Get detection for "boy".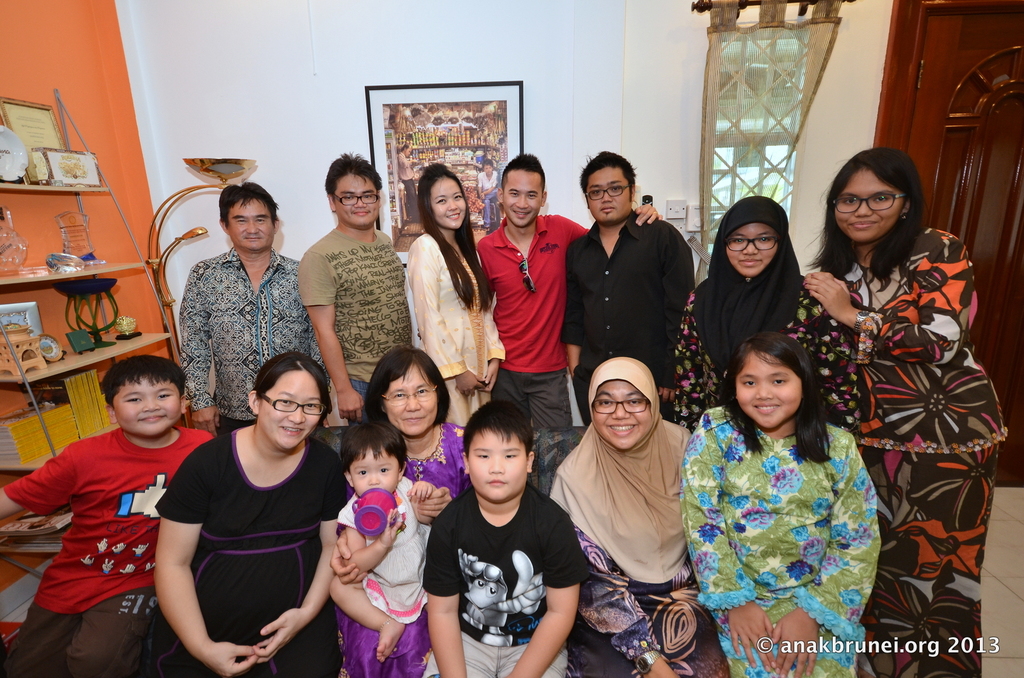
Detection: [407, 396, 596, 677].
